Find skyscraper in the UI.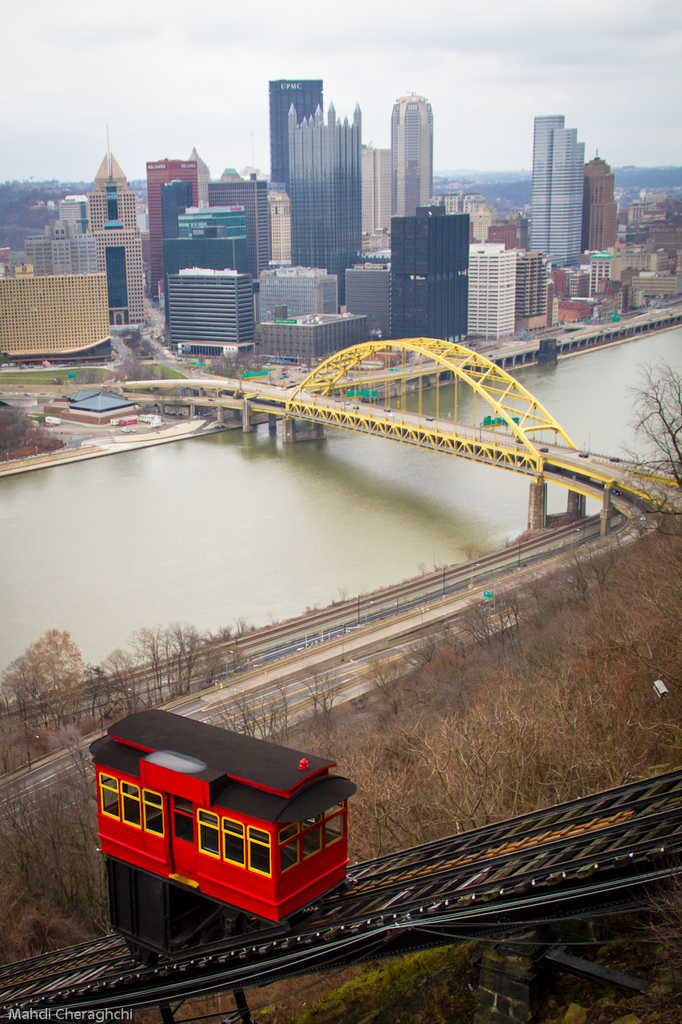
UI element at 265,52,381,291.
